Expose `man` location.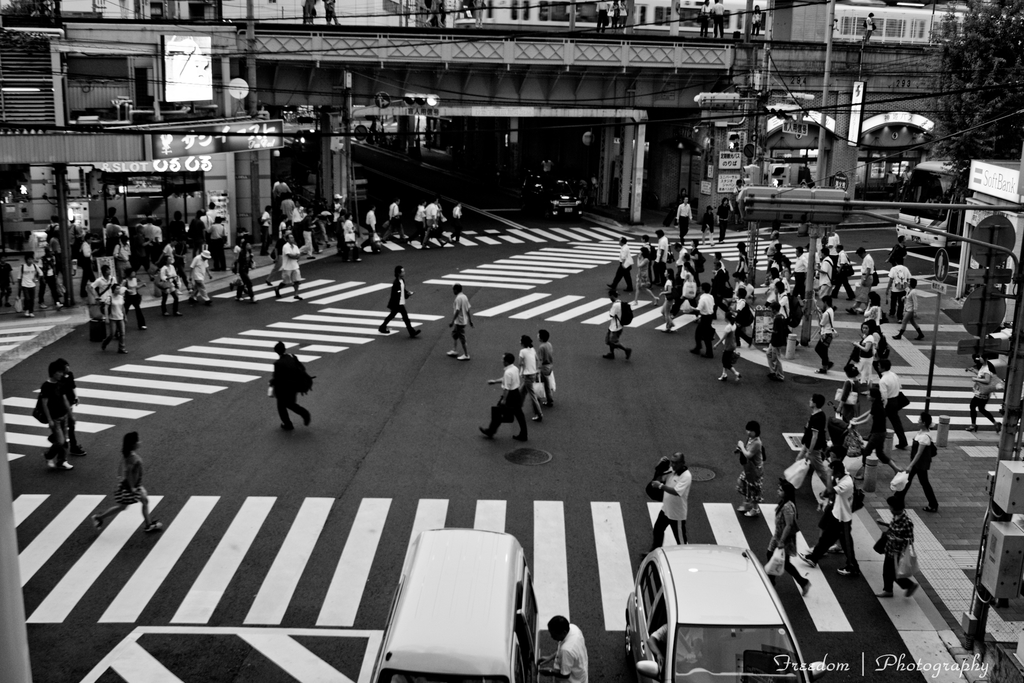
Exposed at <region>721, 196, 733, 243</region>.
